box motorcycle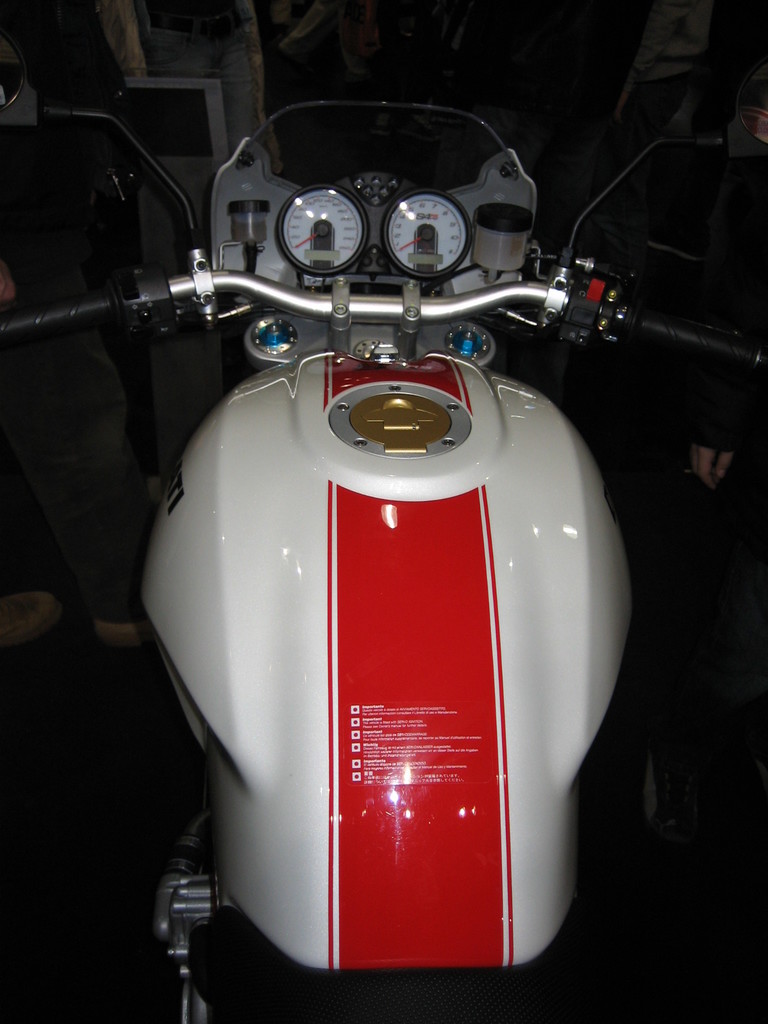
Rect(45, 159, 705, 1023)
